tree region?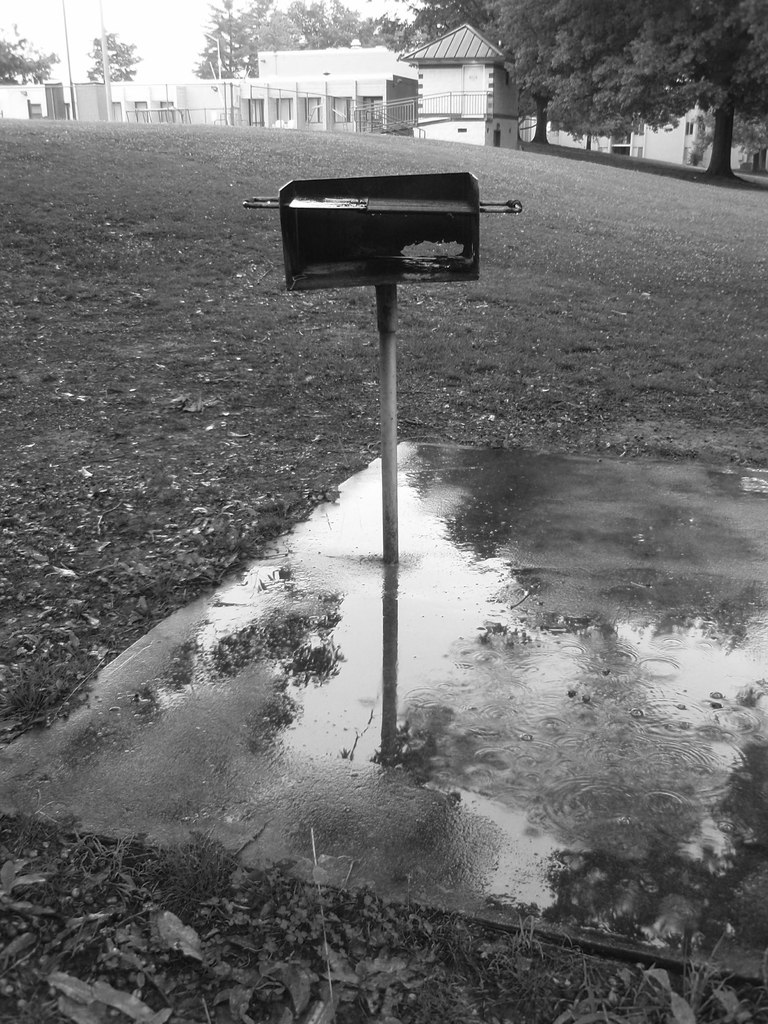
x1=0, y1=32, x2=56, y2=79
